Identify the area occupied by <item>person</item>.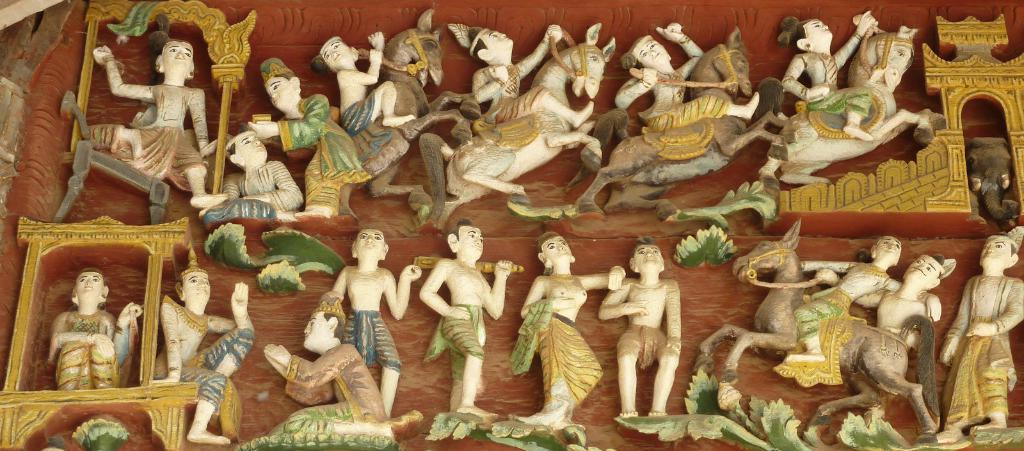
Area: x1=607 y1=20 x2=768 y2=127.
